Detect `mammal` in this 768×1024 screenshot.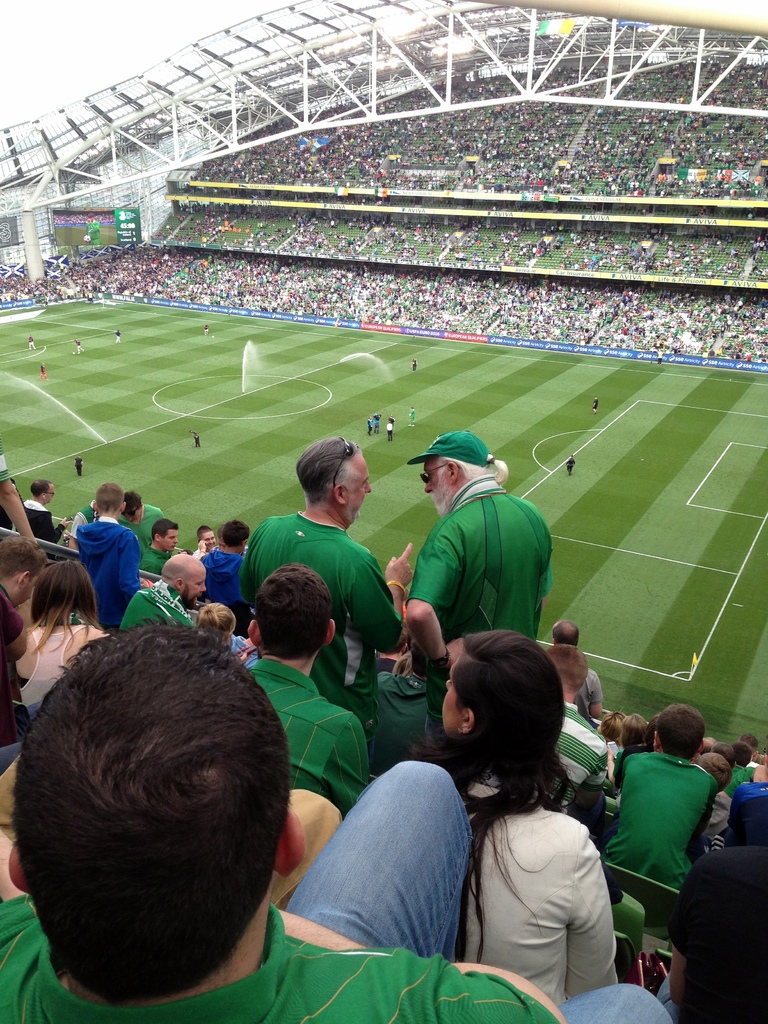
Detection: x1=204, y1=323, x2=211, y2=337.
